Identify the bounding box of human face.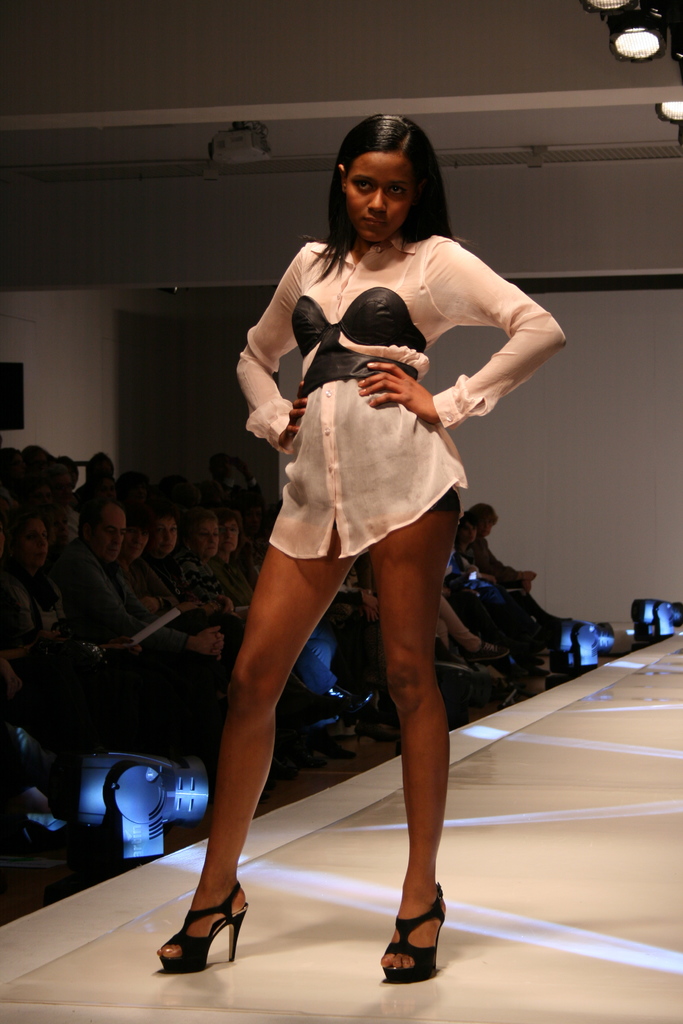
l=17, t=517, r=50, b=564.
